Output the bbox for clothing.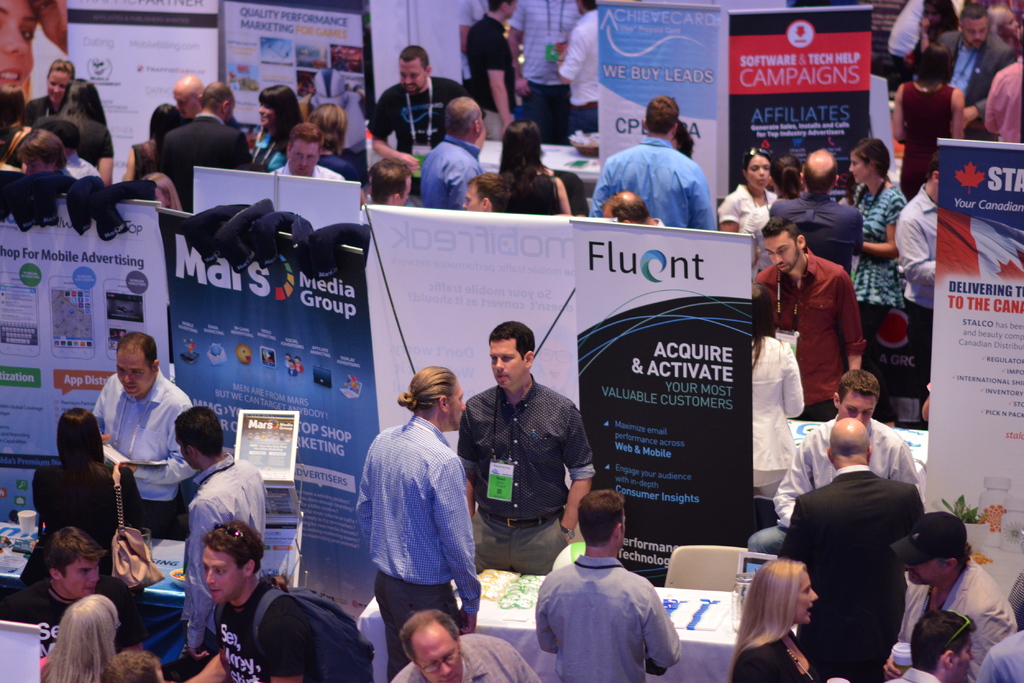
[896, 189, 939, 388].
